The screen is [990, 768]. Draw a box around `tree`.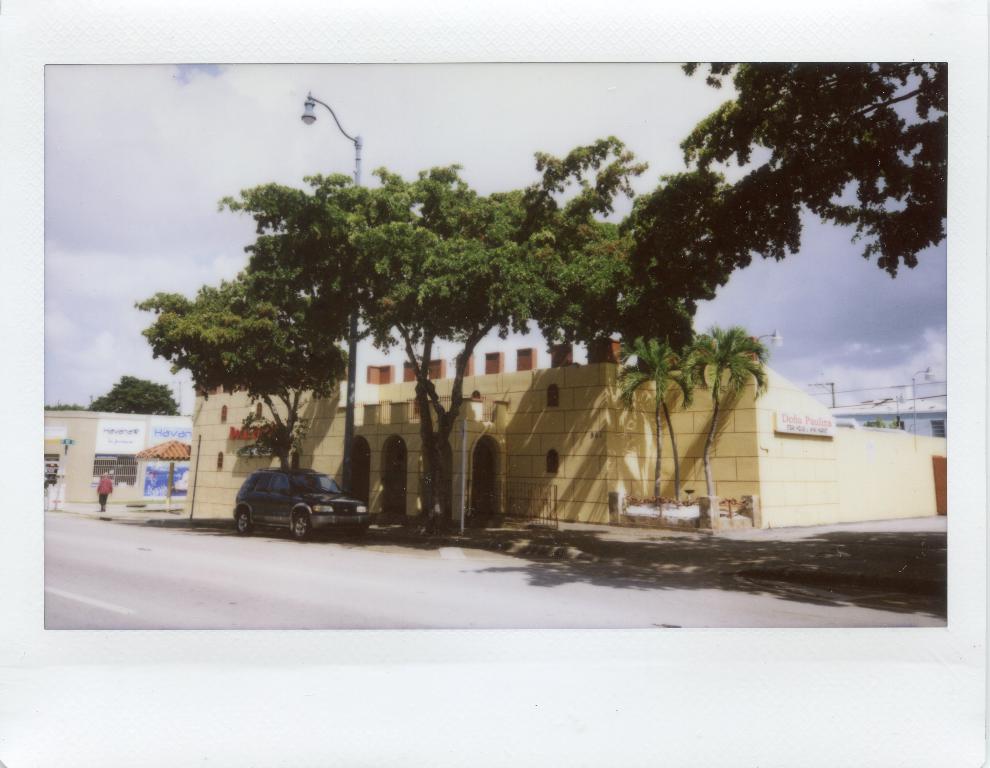
crop(624, 45, 946, 320).
